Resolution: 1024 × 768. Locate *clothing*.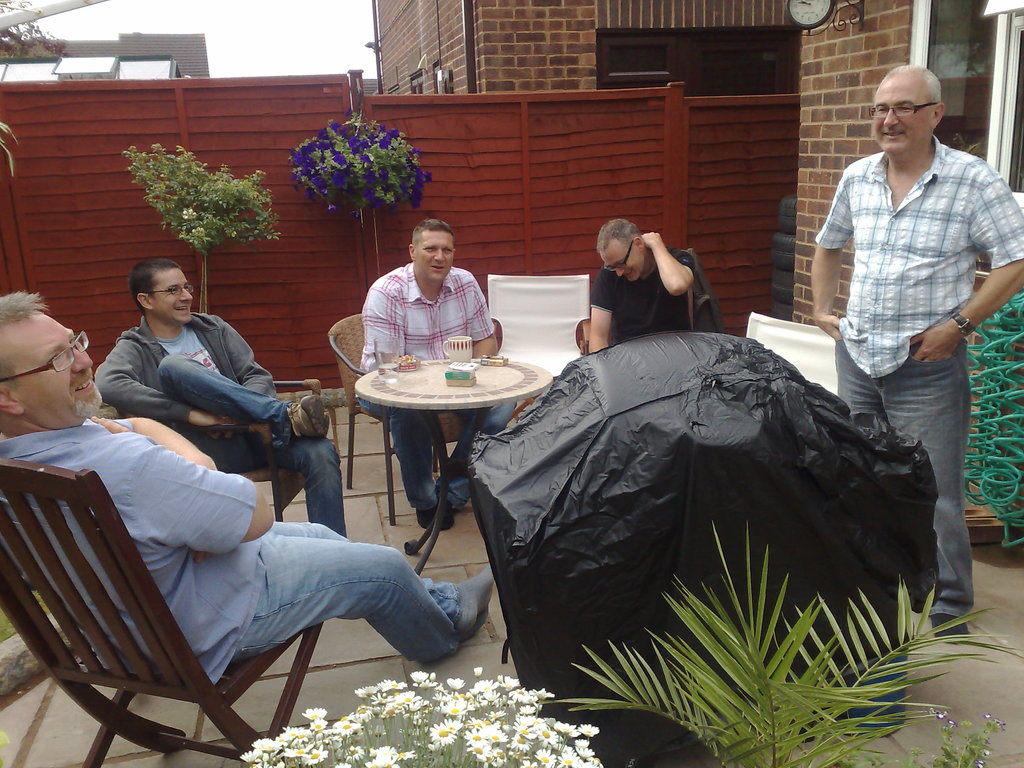
[left=356, top=266, right=496, bottom=508].
